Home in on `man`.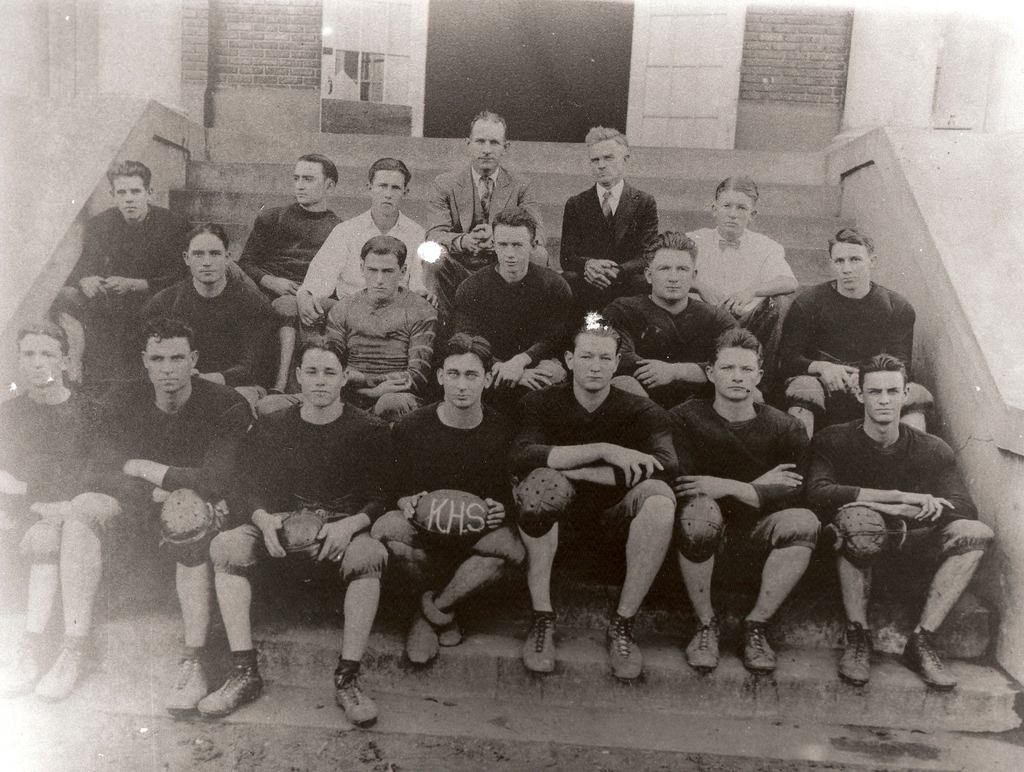
Homed in at box=[501, 323, 679, 686].
